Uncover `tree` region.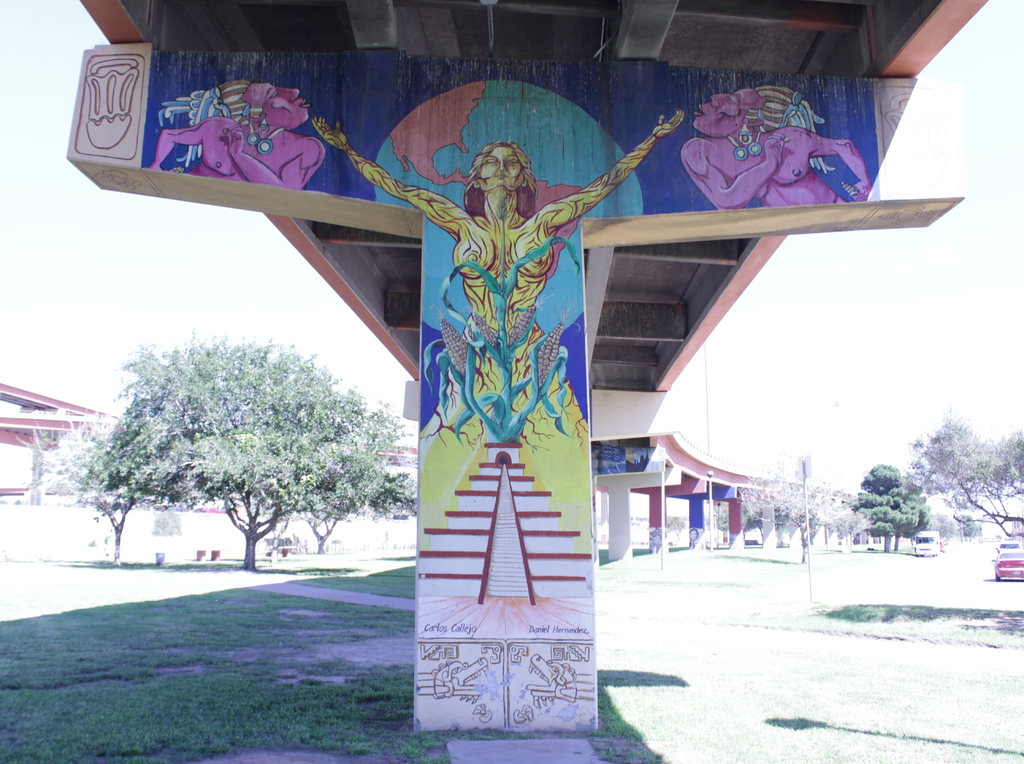
Uncovered: (856, 470, 933, 549).
